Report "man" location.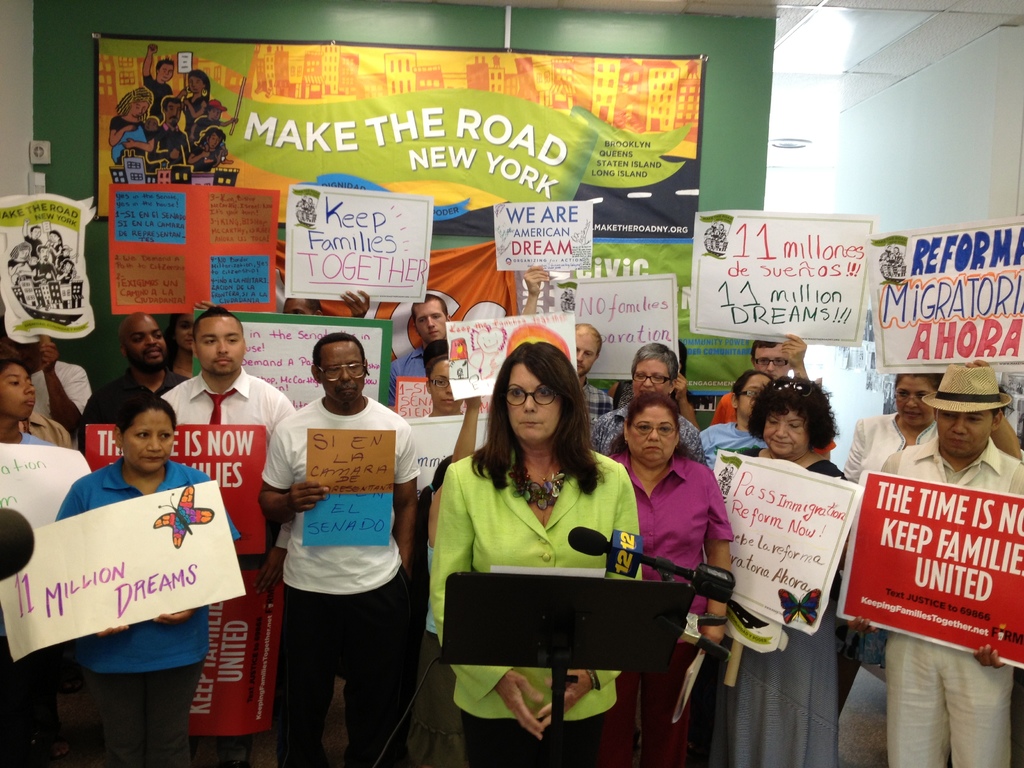
Report: [79, 309, 190, 456].
